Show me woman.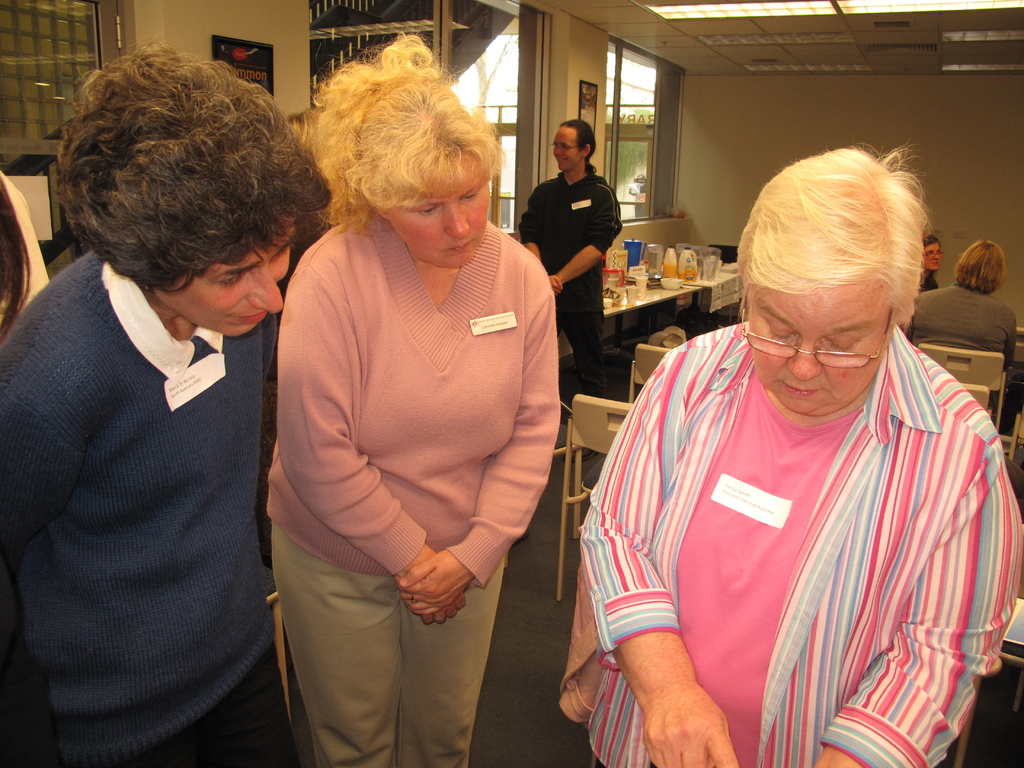
woman is here: select_region(249, 61, 564, 762).
